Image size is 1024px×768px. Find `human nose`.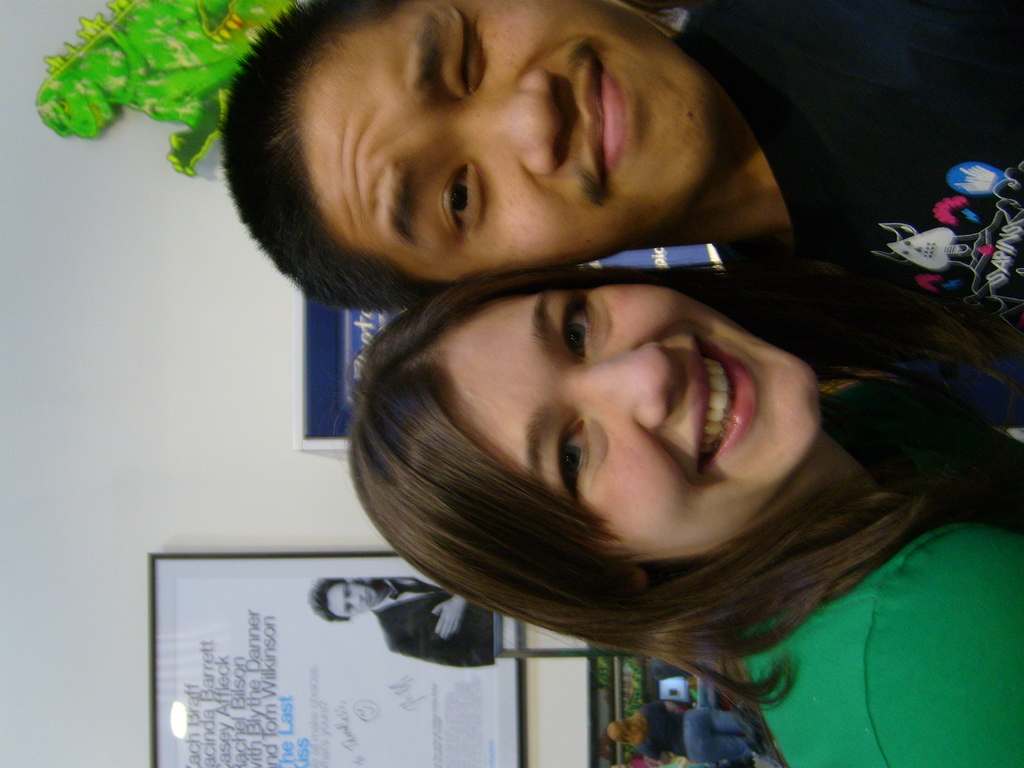
<bbox>564, 336, 673, 436</bbox>.
